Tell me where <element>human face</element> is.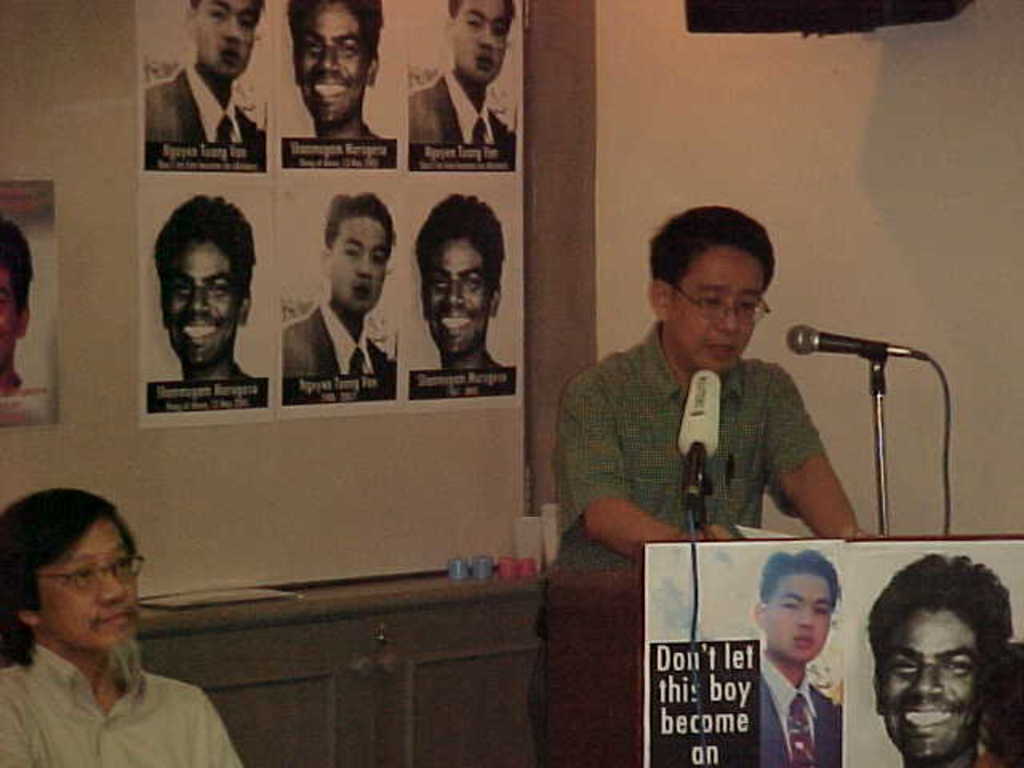
<element>human face</element> is at <region>195, 0, 258, 83</region>.
